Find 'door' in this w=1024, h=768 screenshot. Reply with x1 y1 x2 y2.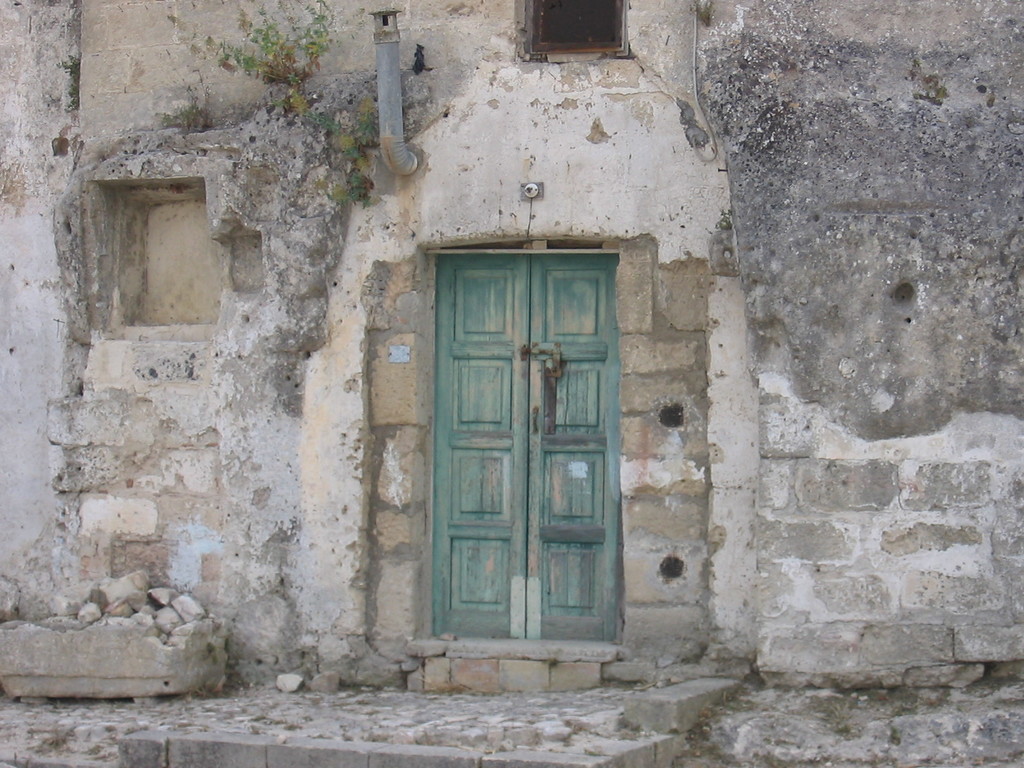
432 254 619 644.
